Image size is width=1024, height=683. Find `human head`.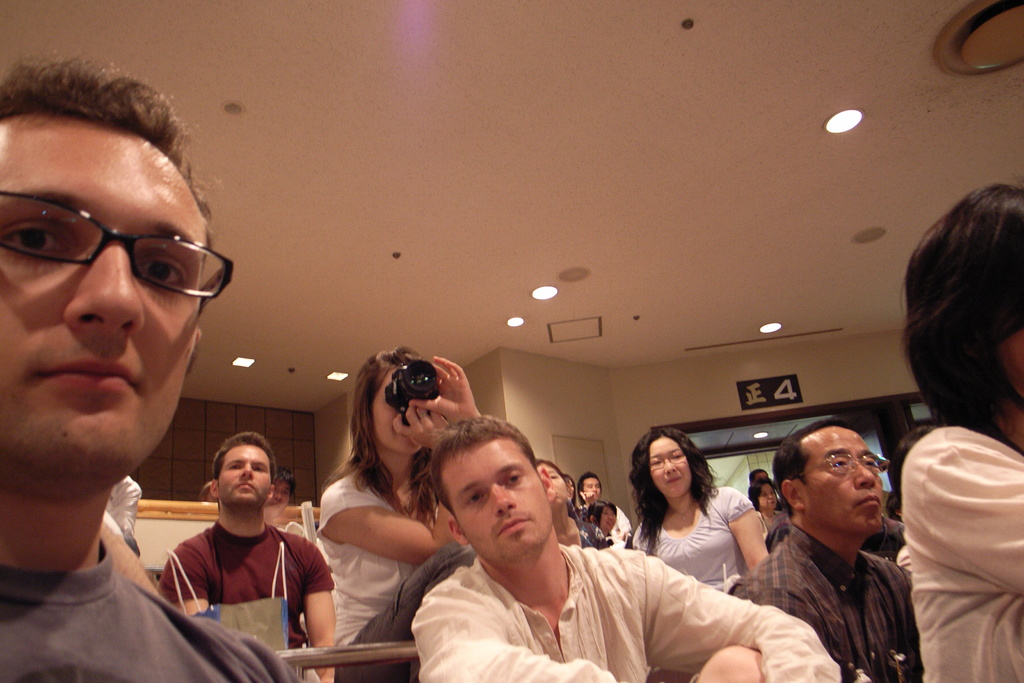
(13, 83, 214, 511).
